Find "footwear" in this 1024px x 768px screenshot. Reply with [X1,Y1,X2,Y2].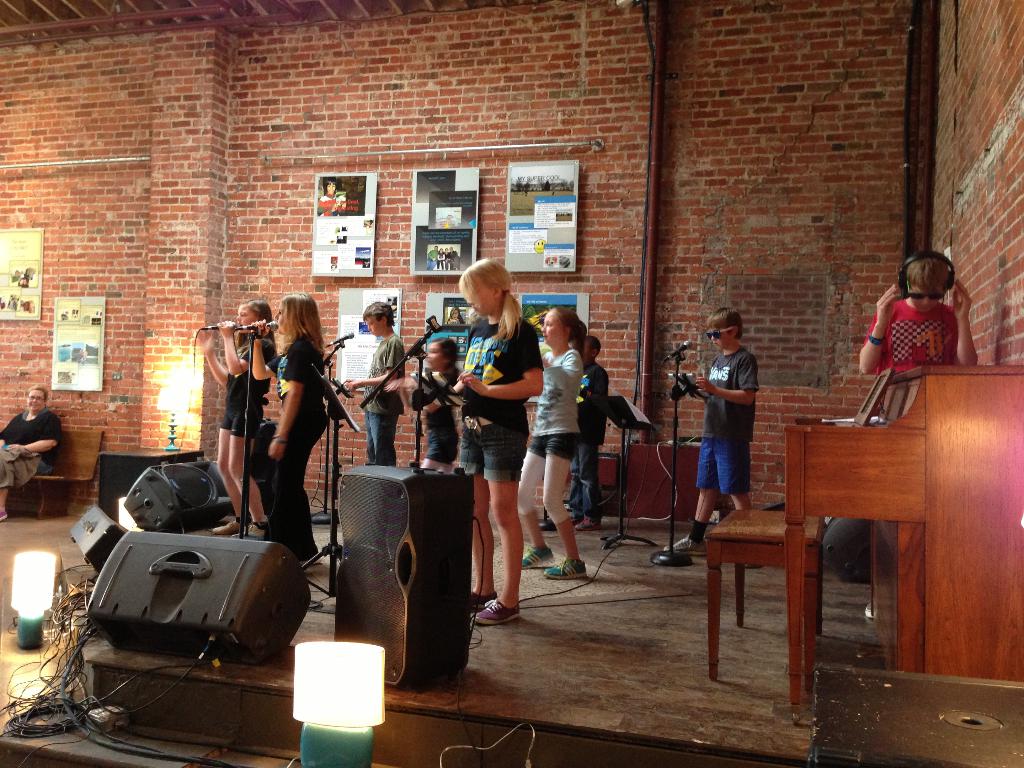
[521,543,557,570].
